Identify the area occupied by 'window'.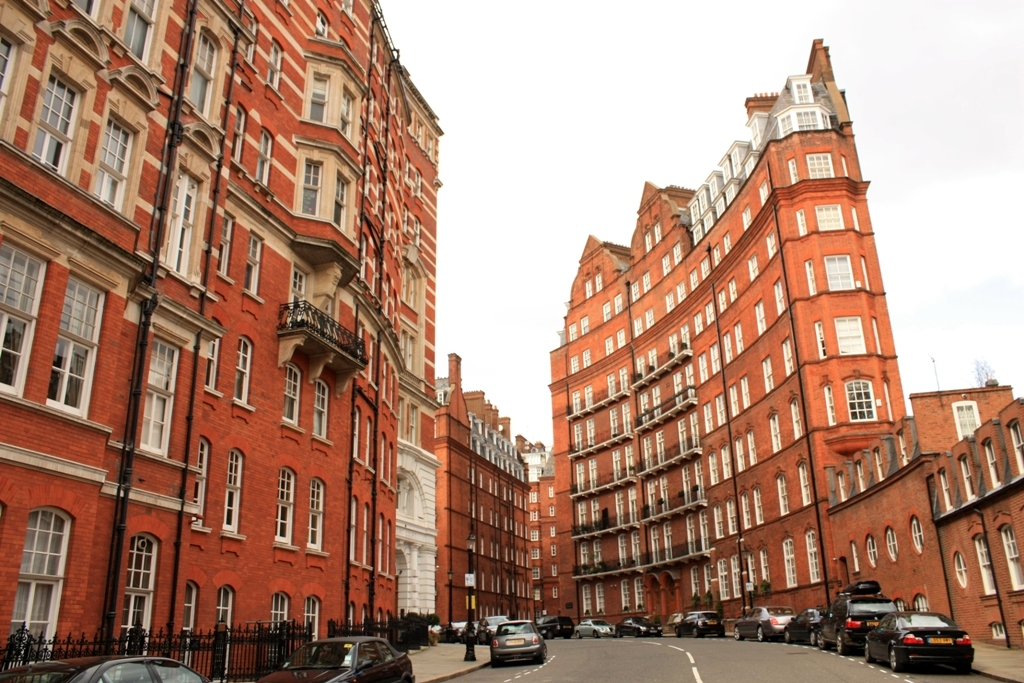
Area: Rect(305, 75, 327, 119).
